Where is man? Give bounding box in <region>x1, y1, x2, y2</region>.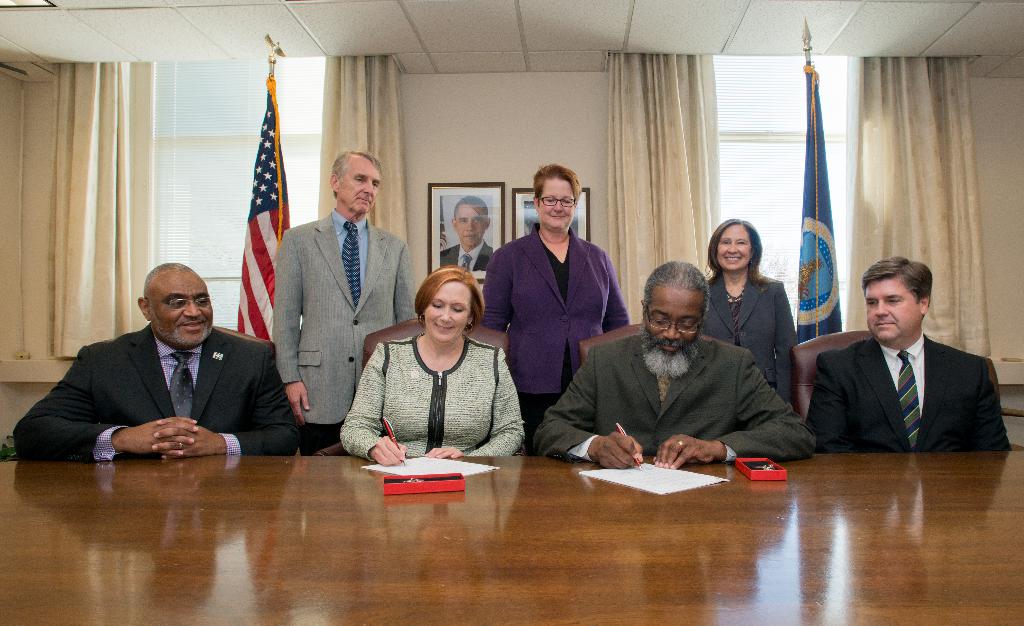
<region>442, 195, 498, 273</region>.
